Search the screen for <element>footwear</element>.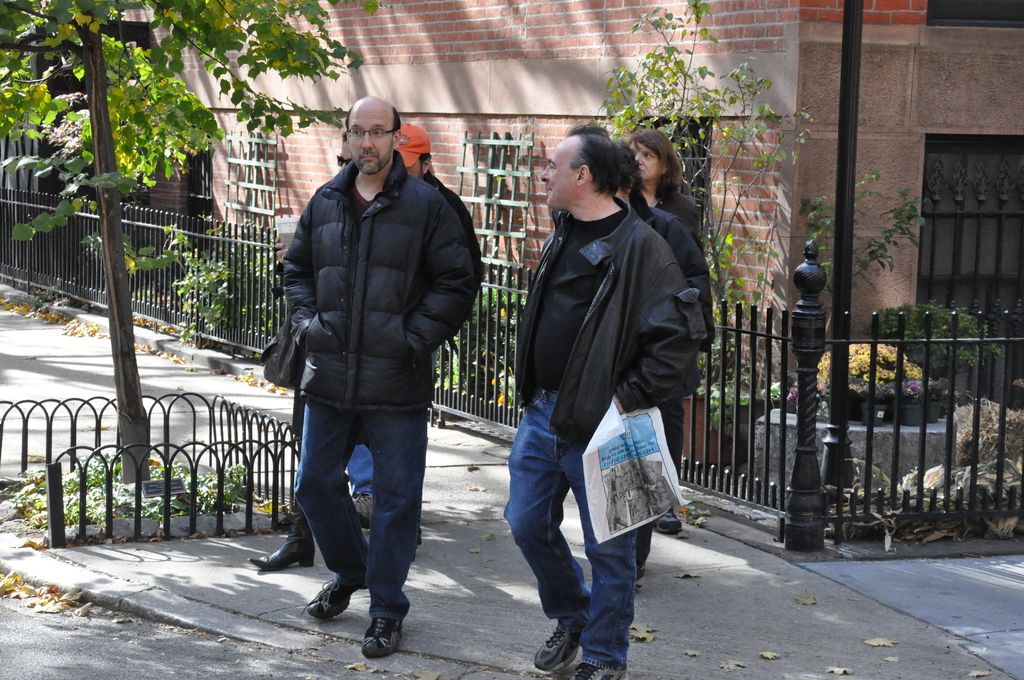
Found at 348 489 373 528.
